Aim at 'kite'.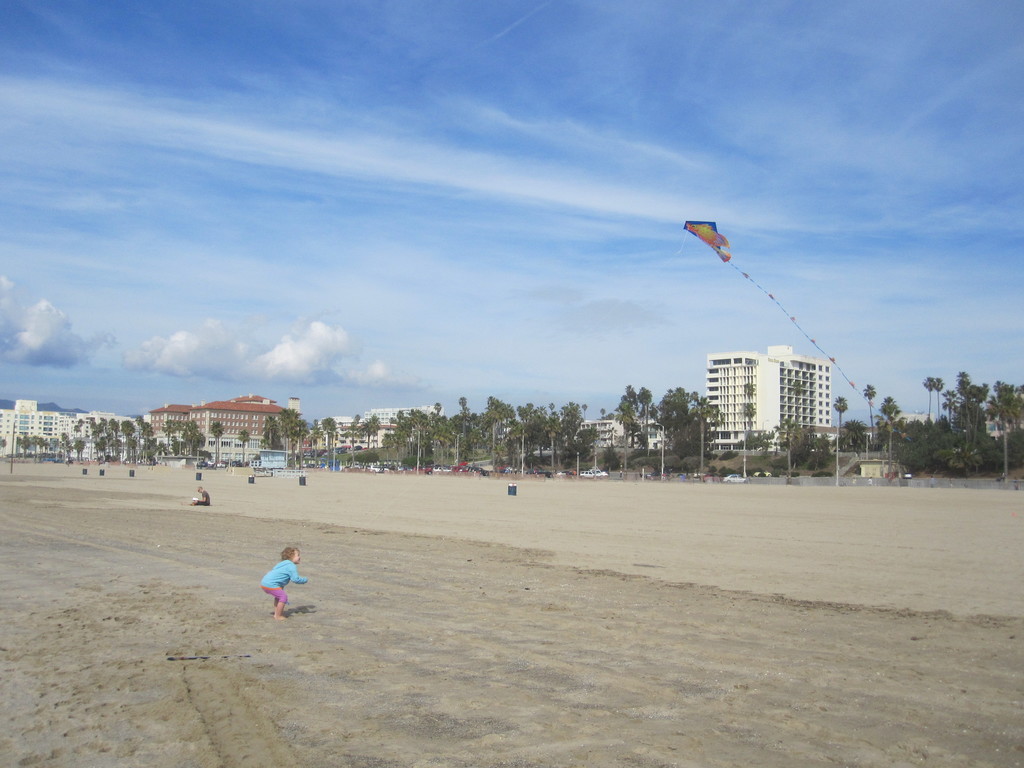
Aimed at crop(682, 217, 729, 260).
